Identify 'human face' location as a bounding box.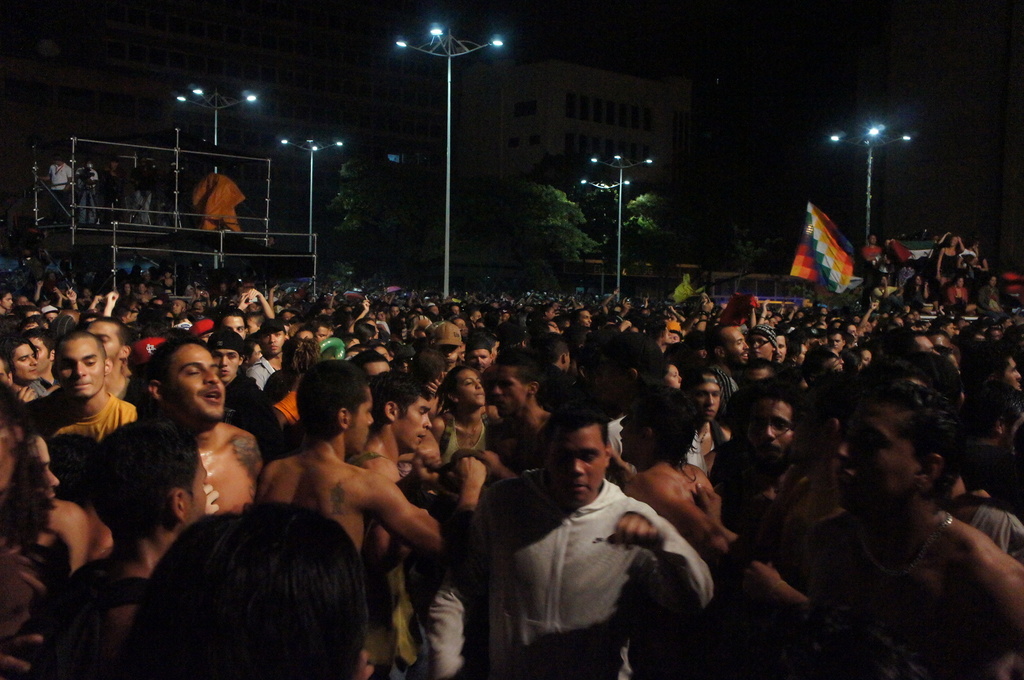
[751, 398, 796, 466].
